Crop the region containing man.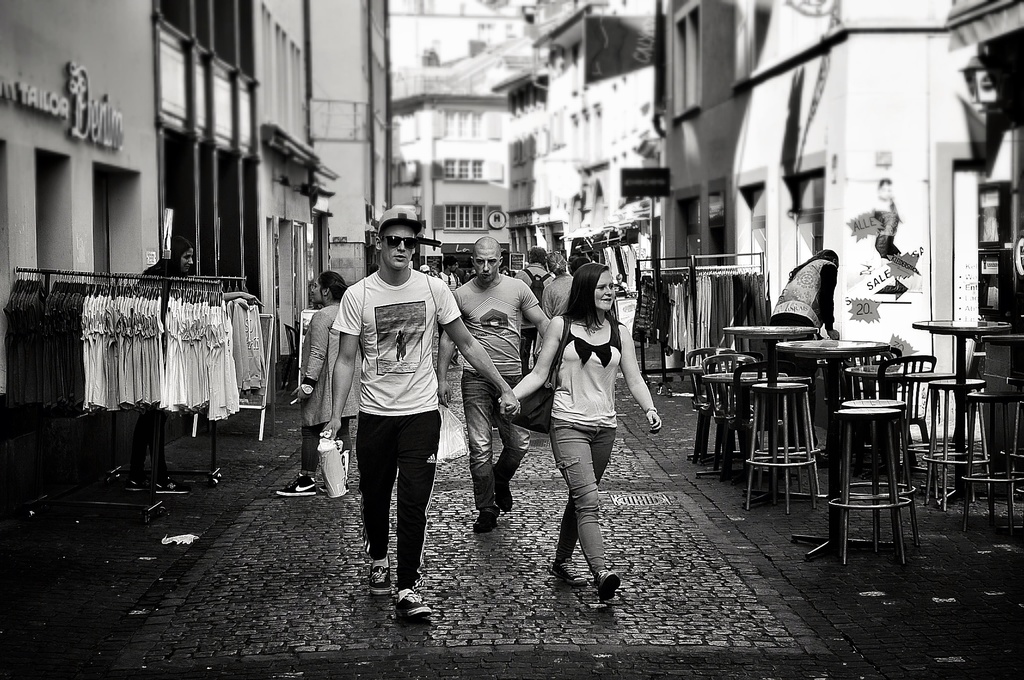
Crop region: bbox(536, 245, 582, 318).
